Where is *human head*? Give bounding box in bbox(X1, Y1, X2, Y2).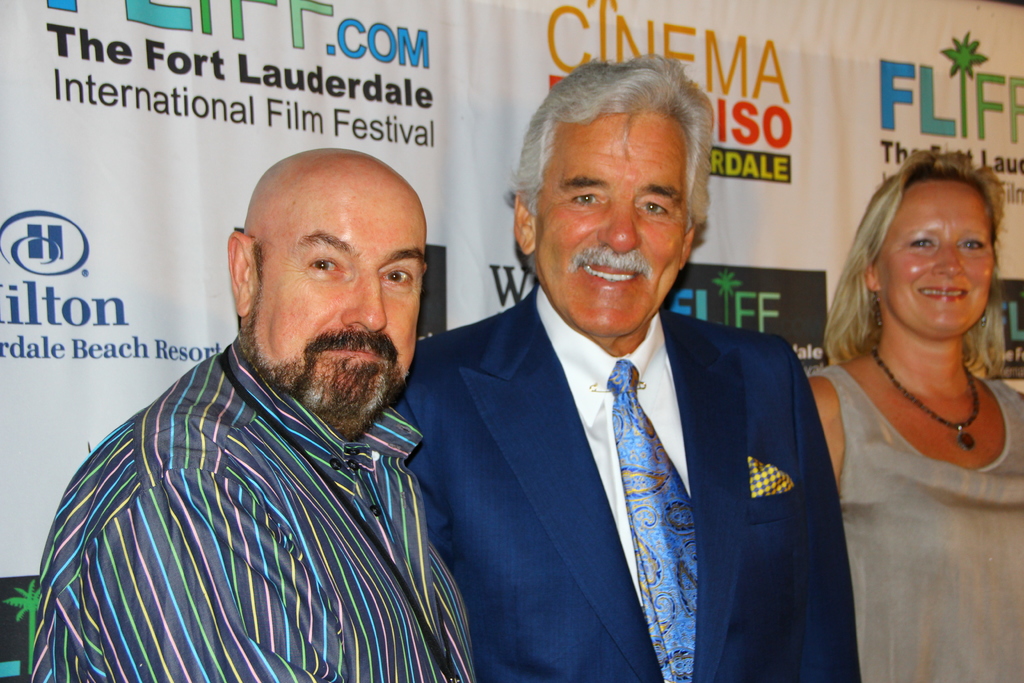
bbox(513, 62, 705, 341).
